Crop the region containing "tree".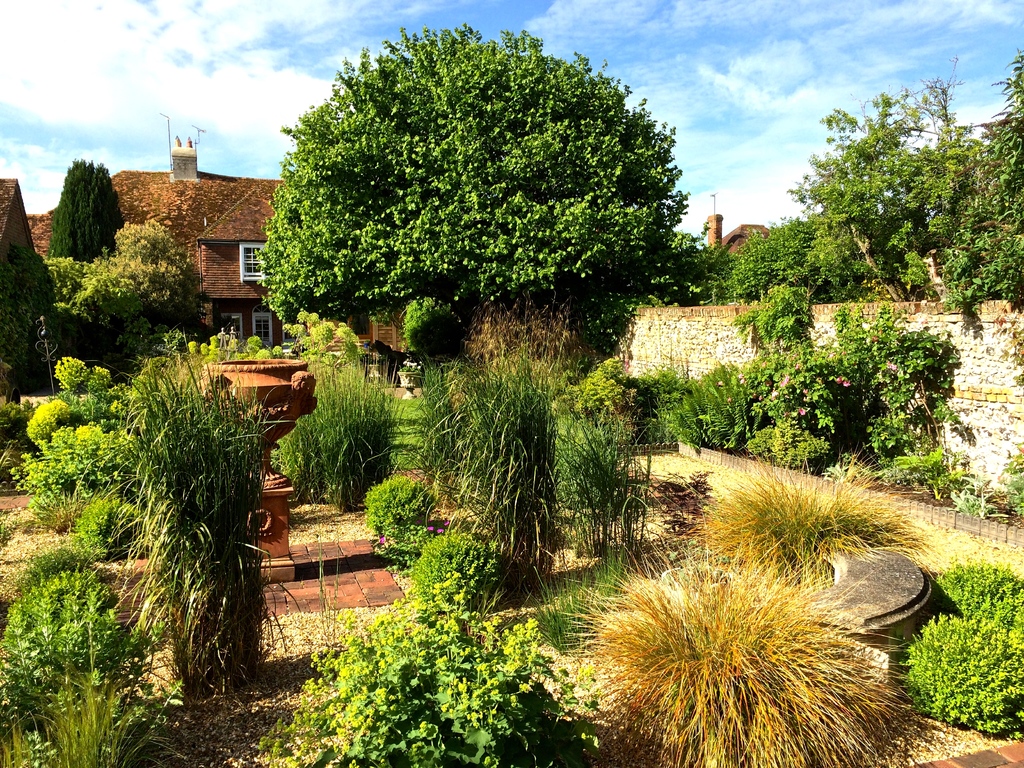
Crop region: 47:149:128:257.
